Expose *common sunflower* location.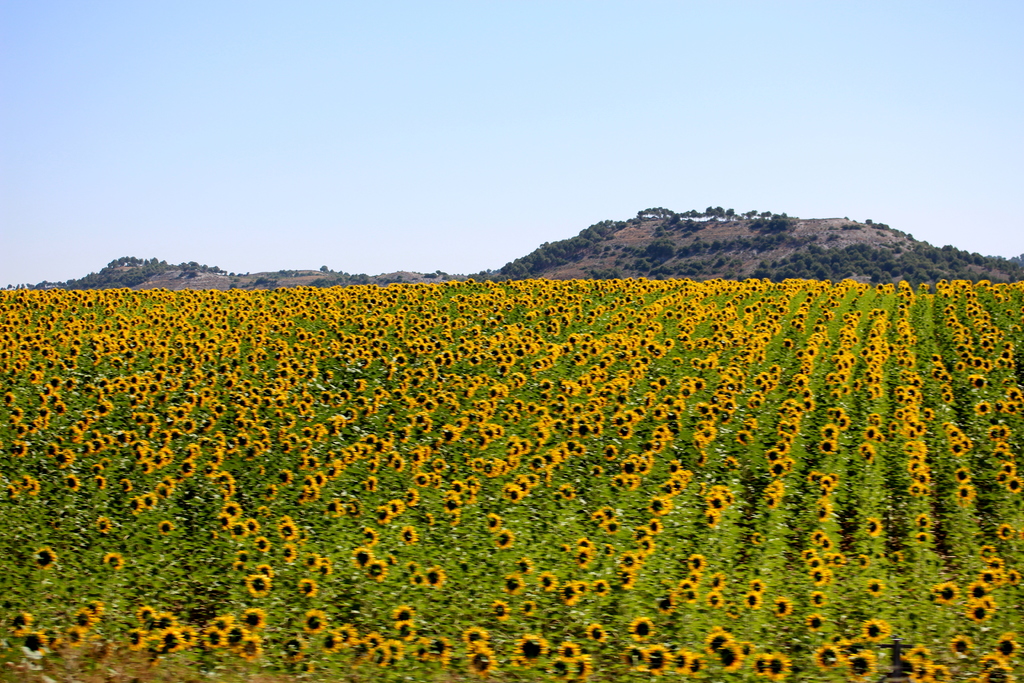
Exposed at x1=131, y1=498, x2=139, y2=514.
